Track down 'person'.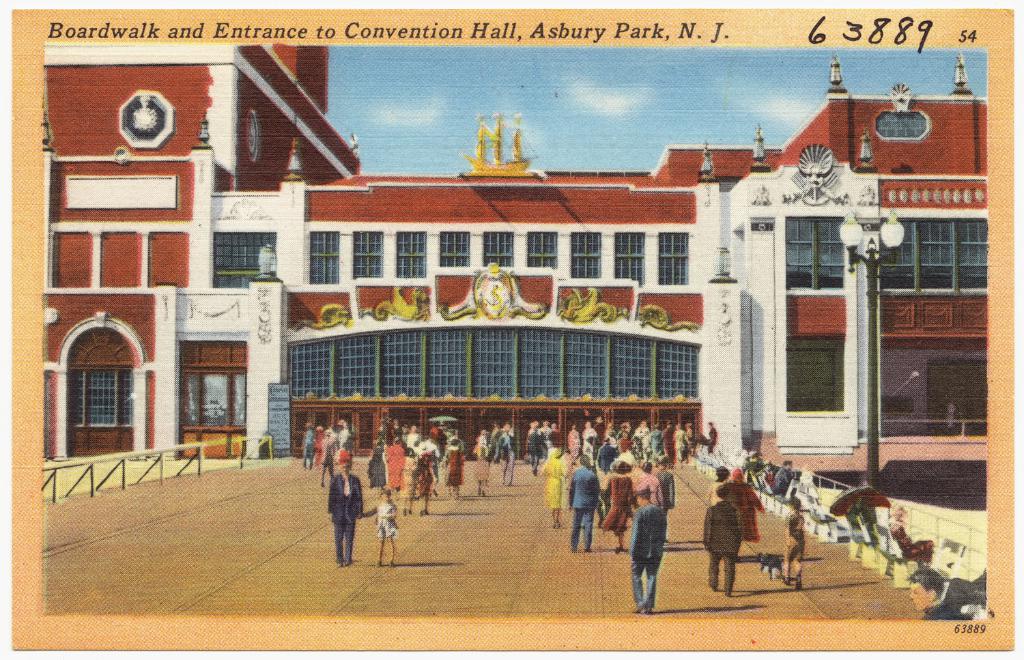
Tracked to bbox=(325, 445, 373, 573).
